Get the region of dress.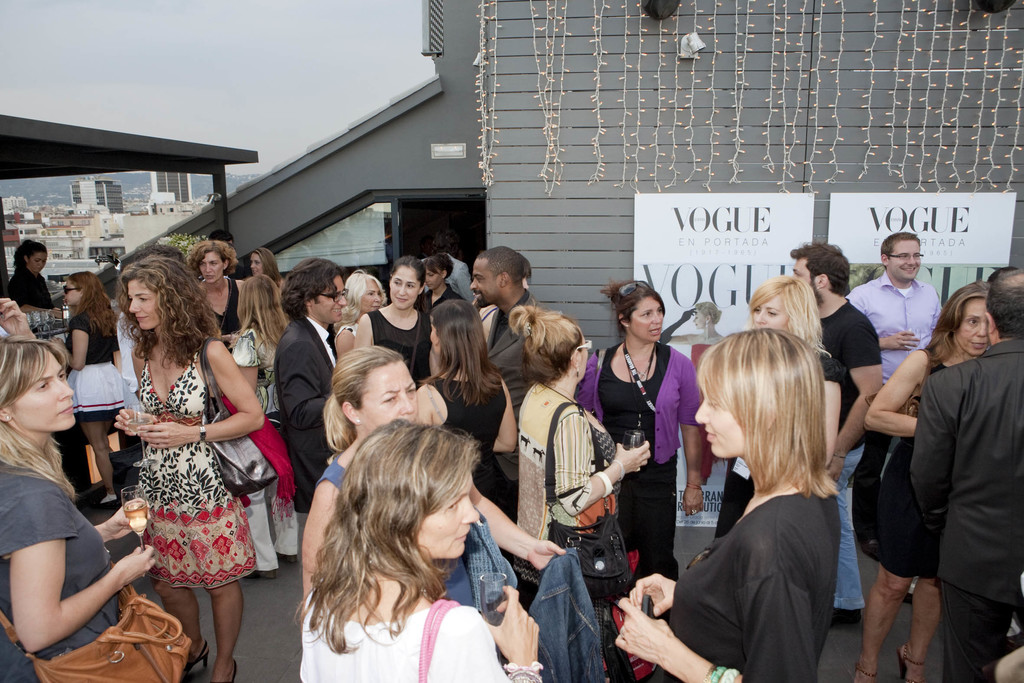
(left=131, top=352, right=257, bottom=587).
